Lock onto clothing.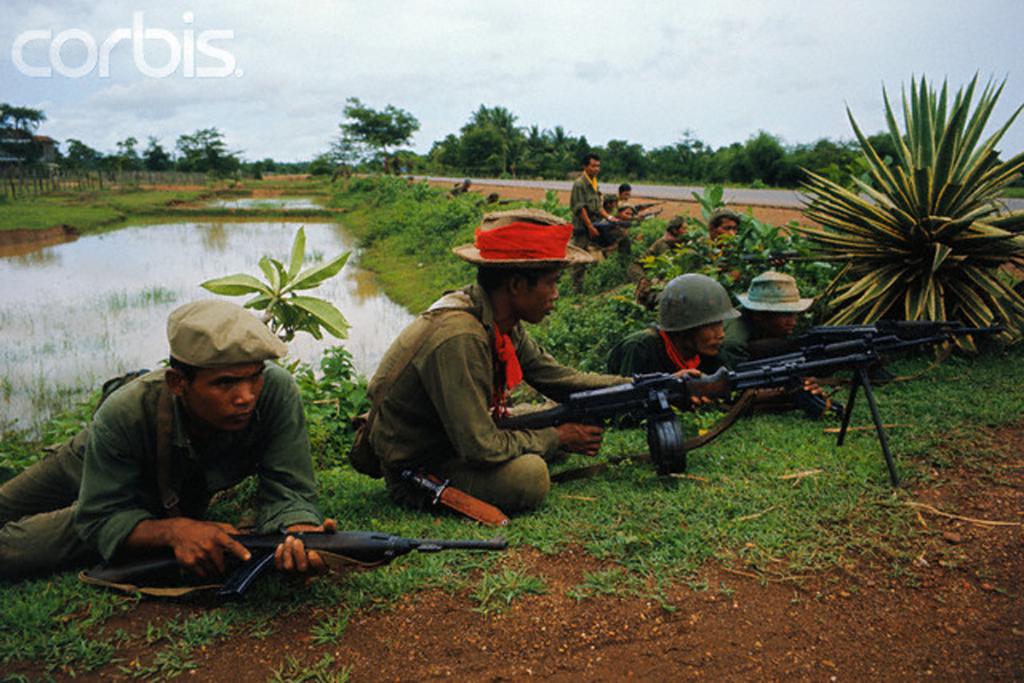
Locked: x1=567, y1=172, x2=630, y2=295.
